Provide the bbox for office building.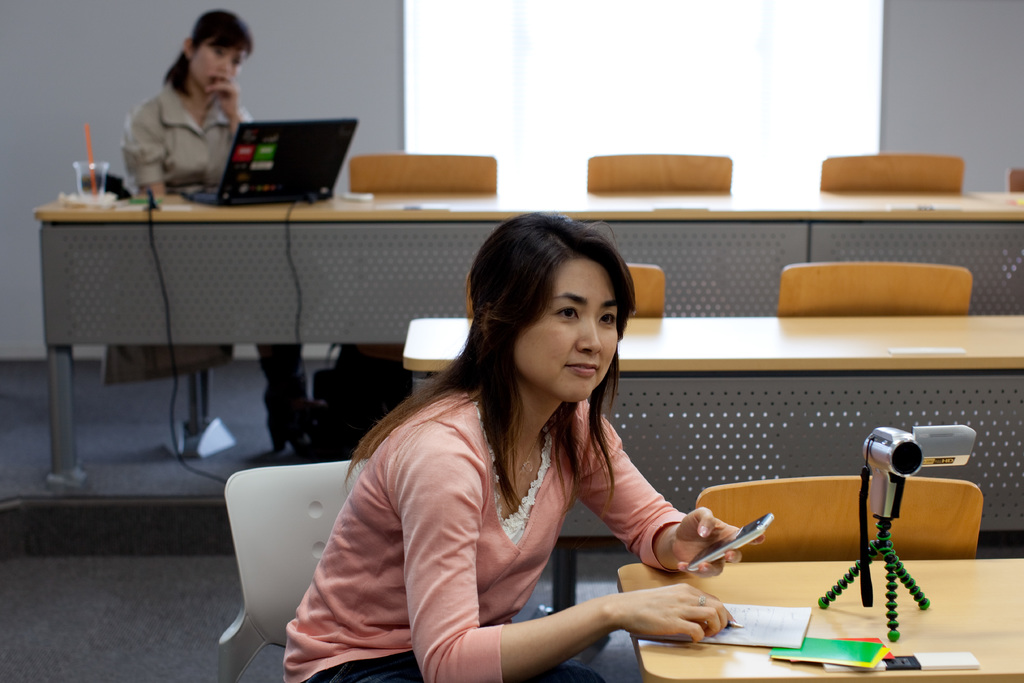
left=51, top=7, right=975, bottom=682.
